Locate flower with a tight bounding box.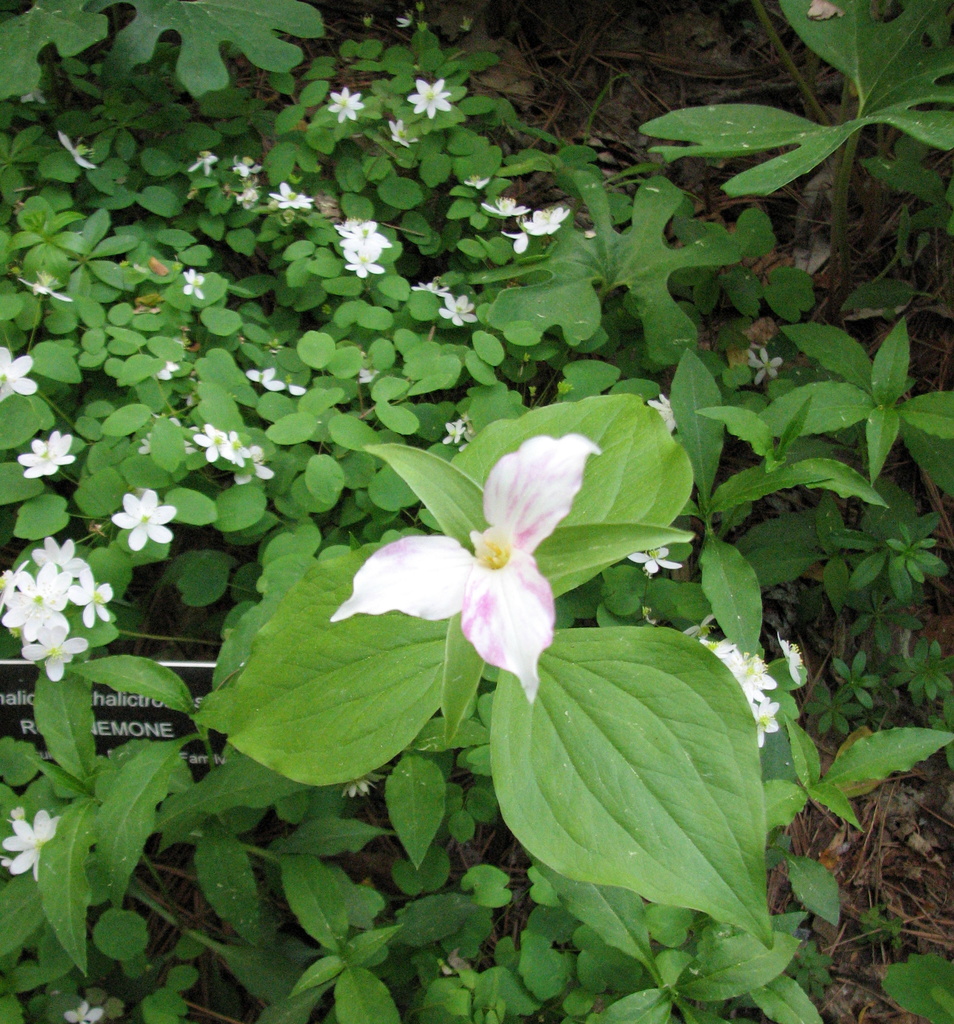
3 811 62 881.
